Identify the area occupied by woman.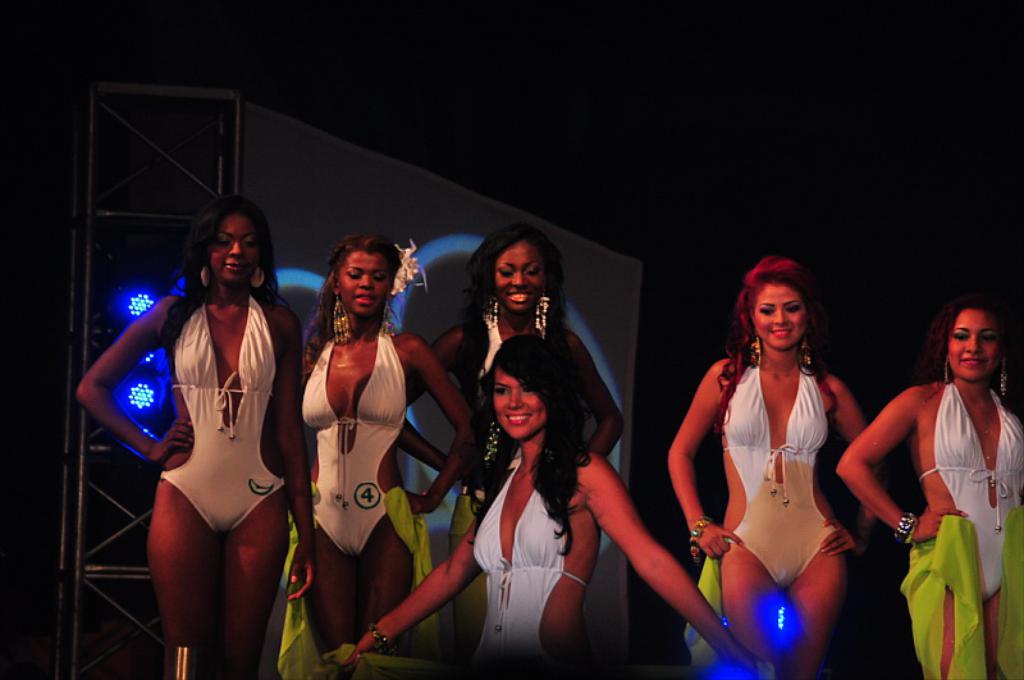
Area: detection(396, 224, 625, 649).
